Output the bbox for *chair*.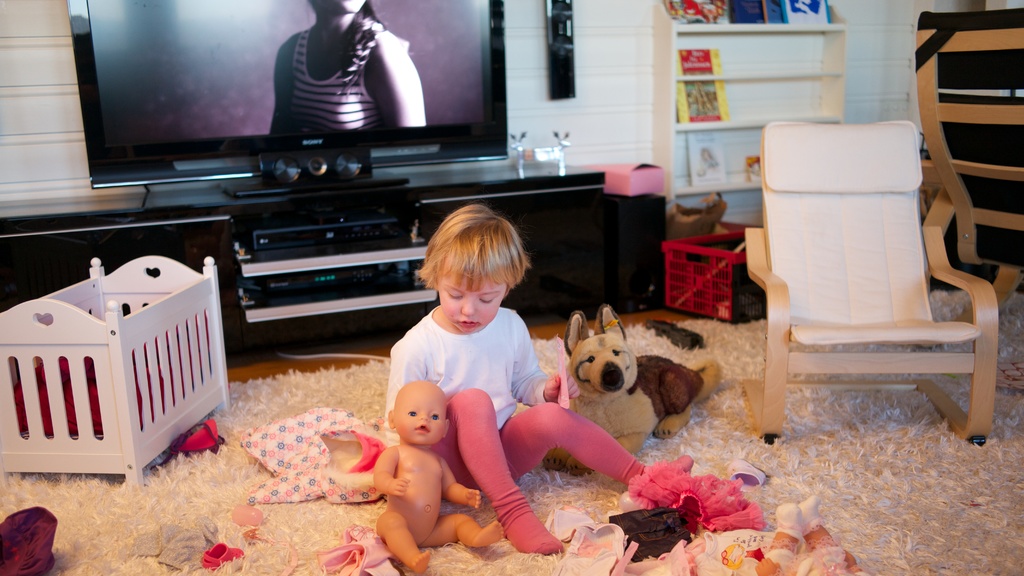
select_region(907, 0, 1023, 400).
